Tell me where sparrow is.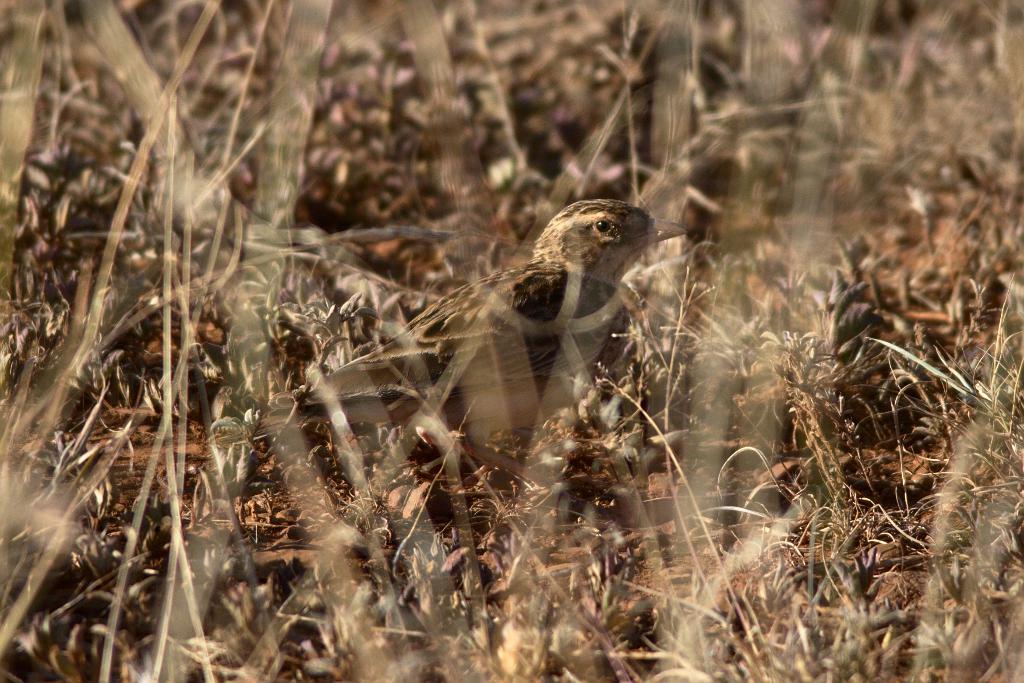
sparrow is at (218,195,694,502).
